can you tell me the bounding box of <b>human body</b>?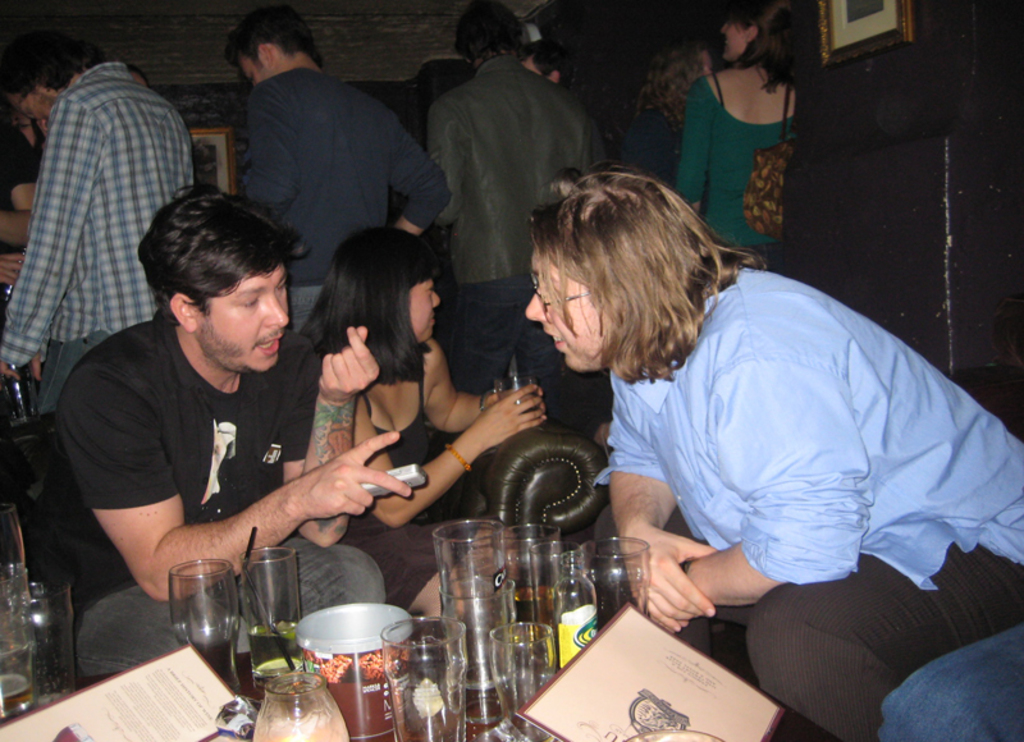
crop(0, 64, 195, 408).
